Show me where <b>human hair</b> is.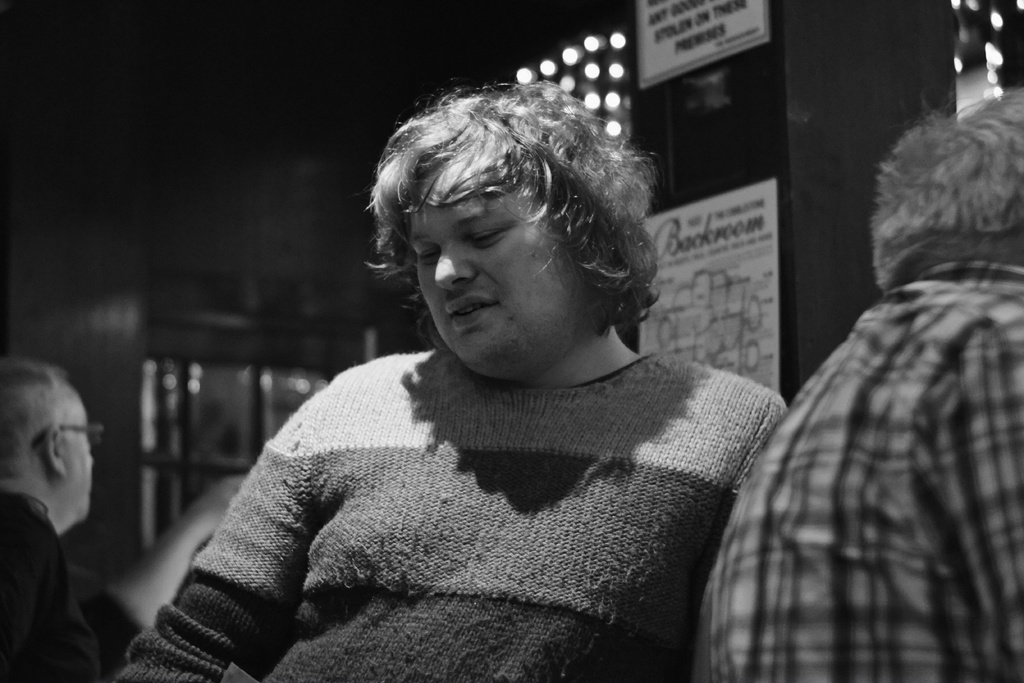
<b>human hair</b> is at (866,78,1023,288).
